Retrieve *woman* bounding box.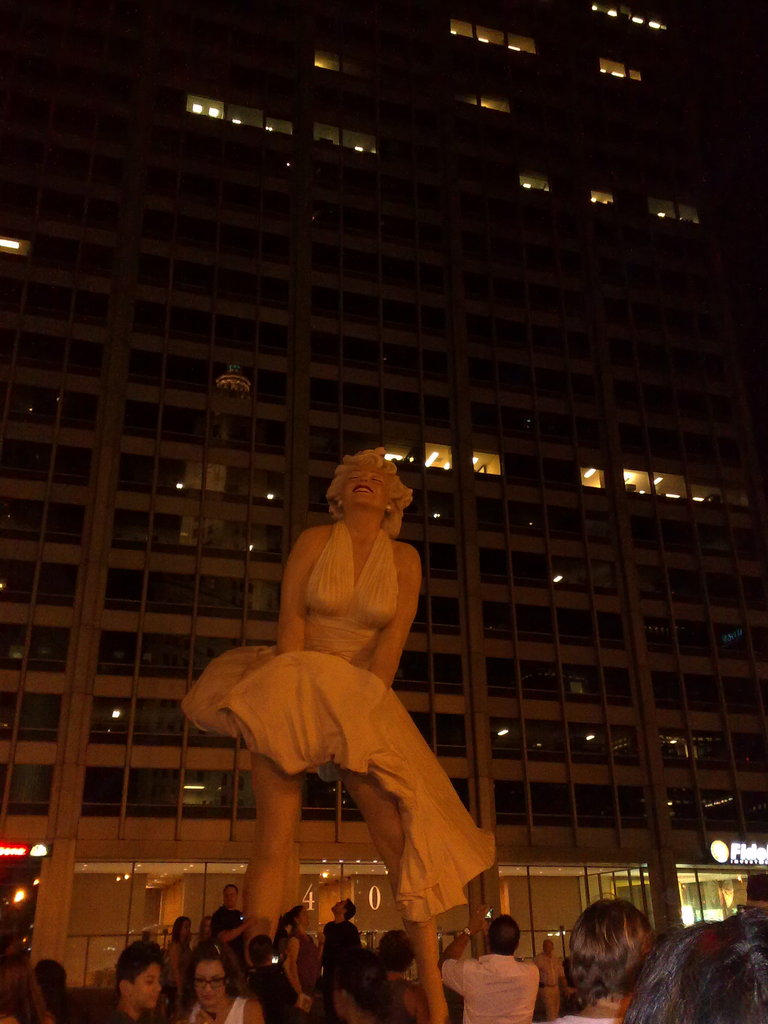
Bounding box: <box>179,453,509,1015</box>.
